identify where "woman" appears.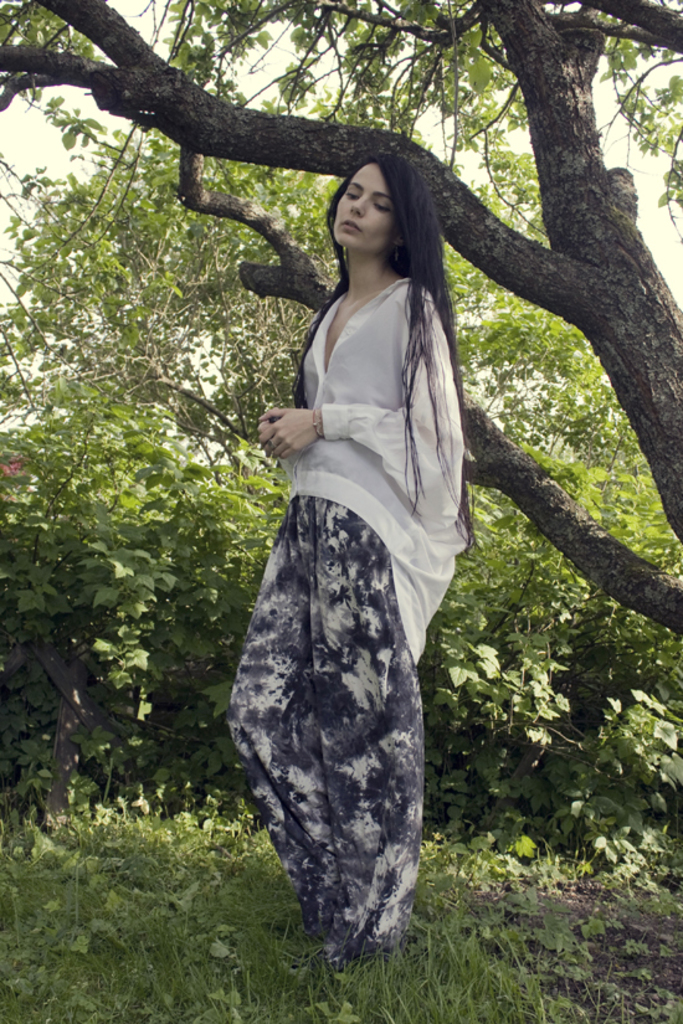
Appears at (189,97,509,983).
